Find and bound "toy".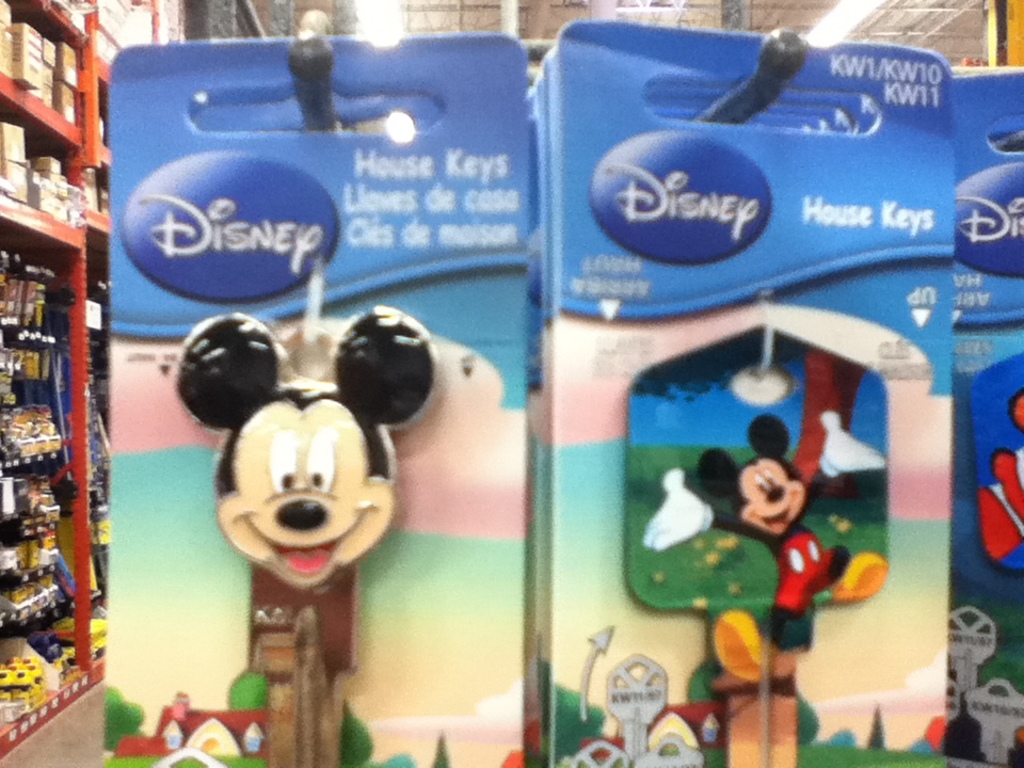
Bound: [left=112, top=686, right=268, bottom=767].
